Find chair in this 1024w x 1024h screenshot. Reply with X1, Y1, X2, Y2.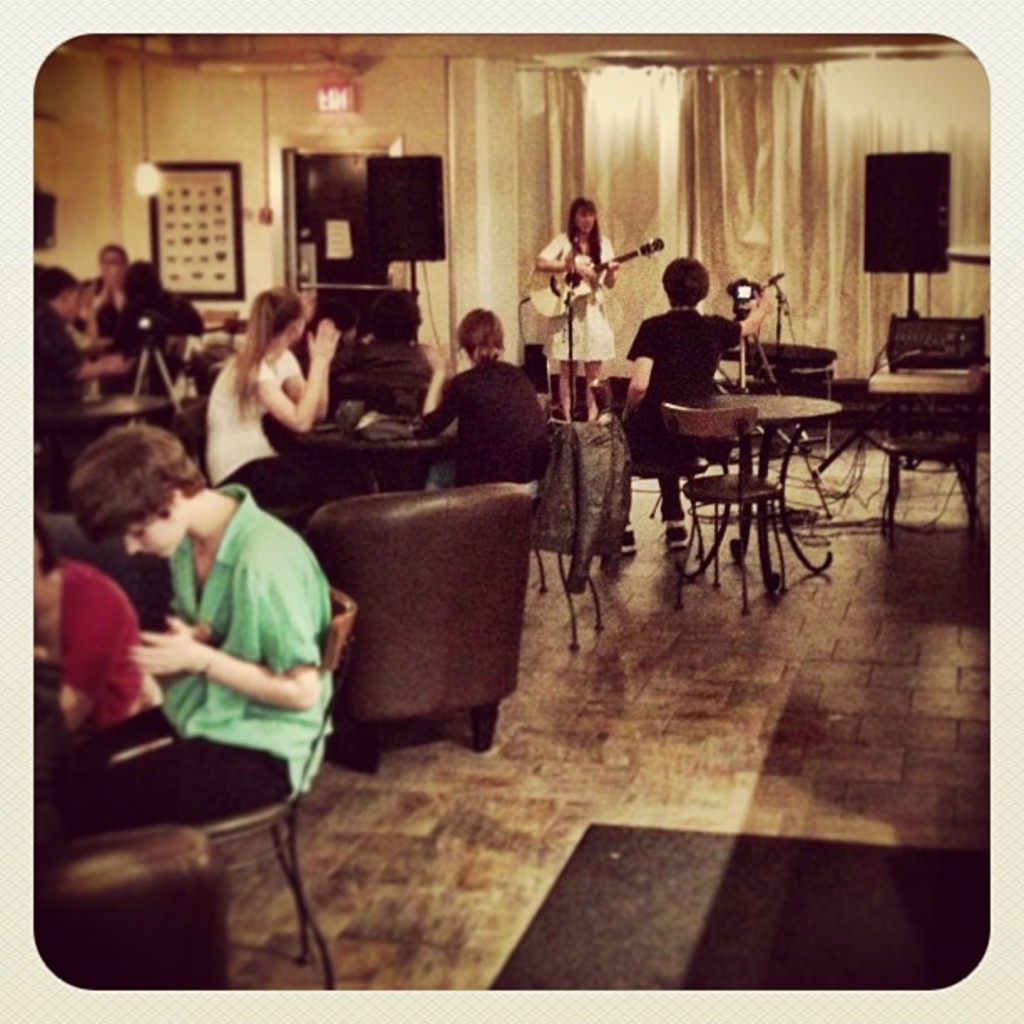
706, 338, 833, 457.
